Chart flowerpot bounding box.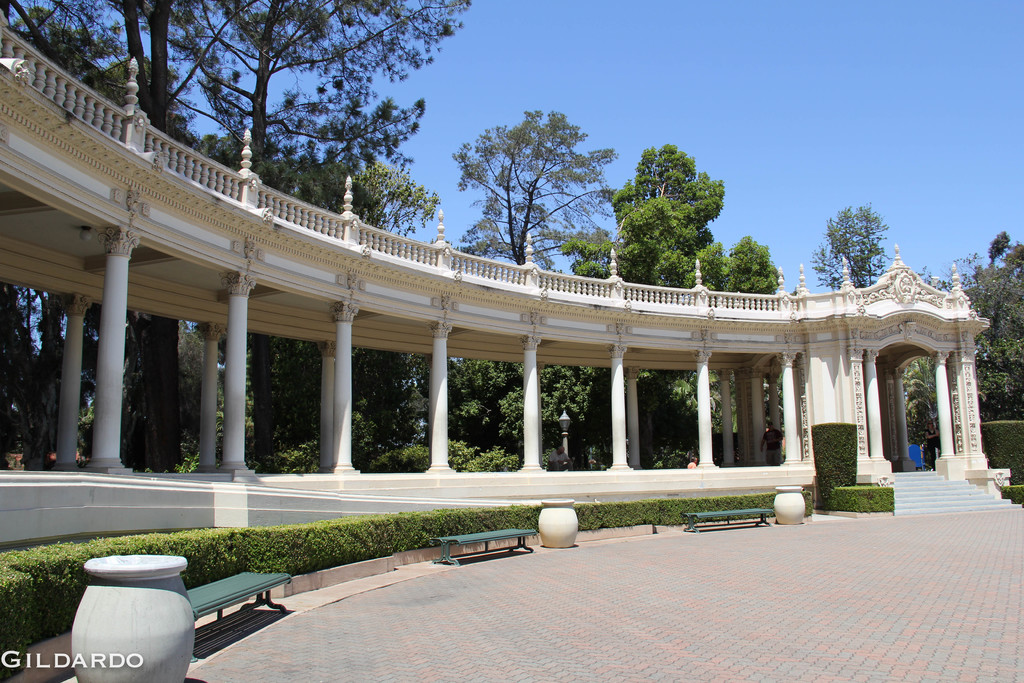
Charted: (x1=72, y1=554, x2=195, y2=682).
